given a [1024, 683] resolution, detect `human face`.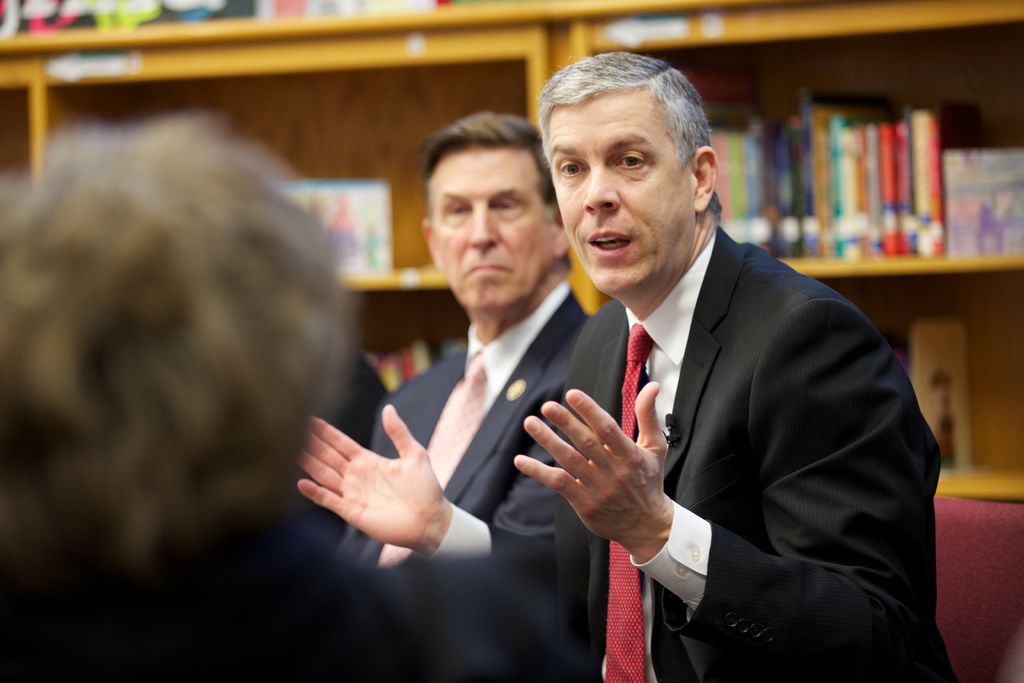
locate(546, 96, 698, 290).
